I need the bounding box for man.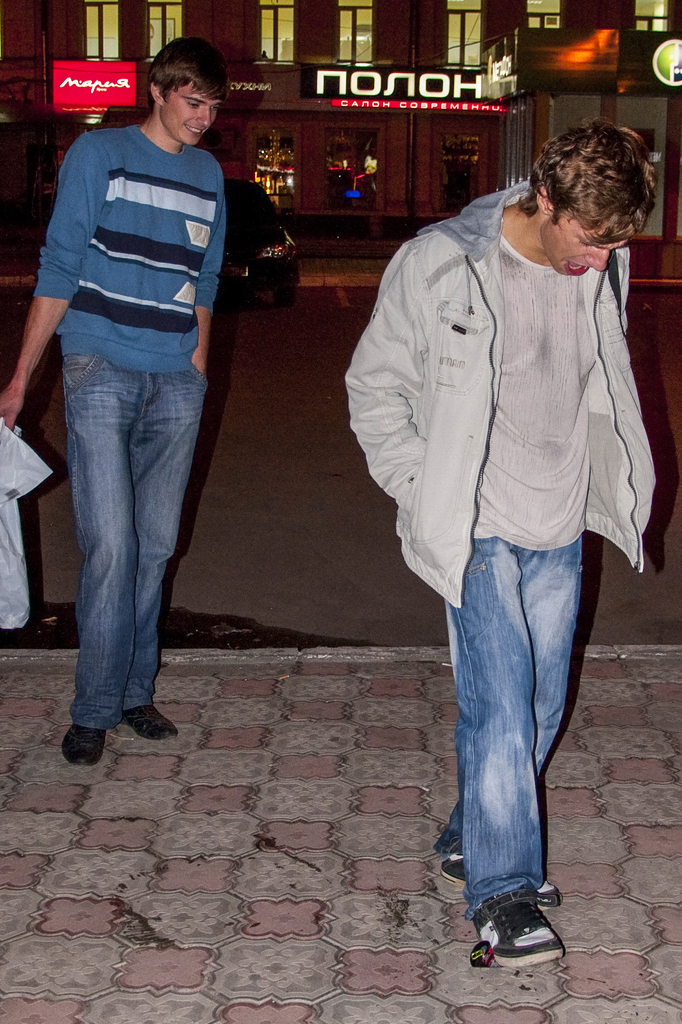
Here it is: box(342, 127, 658, 909).
